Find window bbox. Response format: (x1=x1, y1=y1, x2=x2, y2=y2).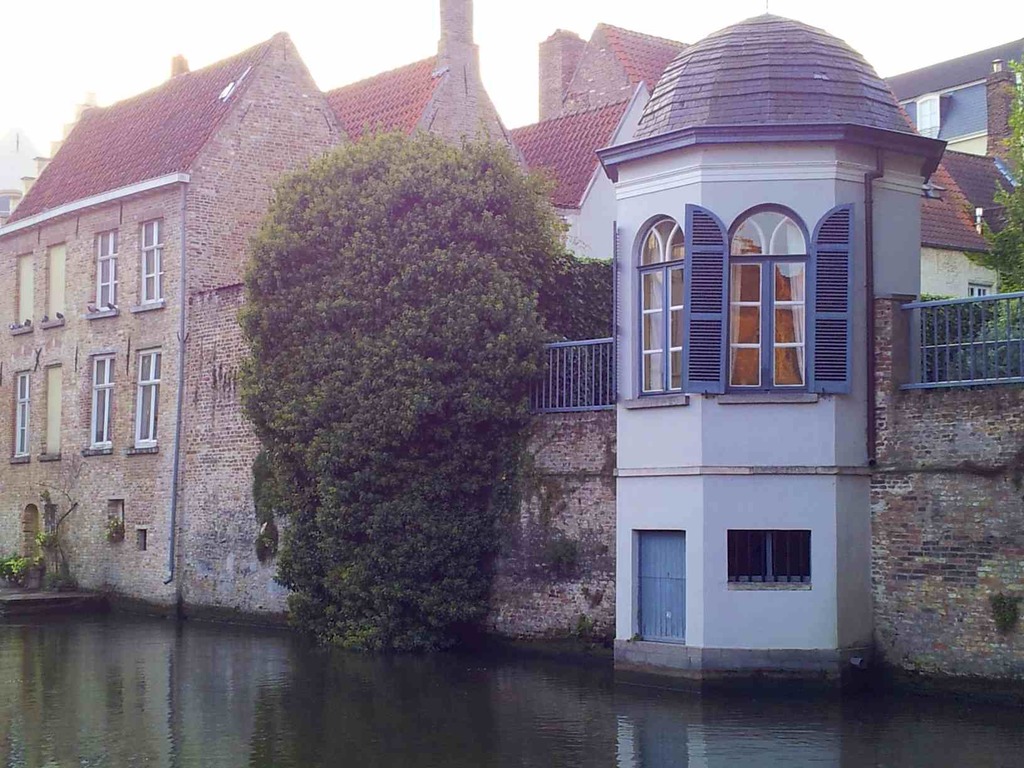
(x1=932, y1=83, x2=993, y2=144).
